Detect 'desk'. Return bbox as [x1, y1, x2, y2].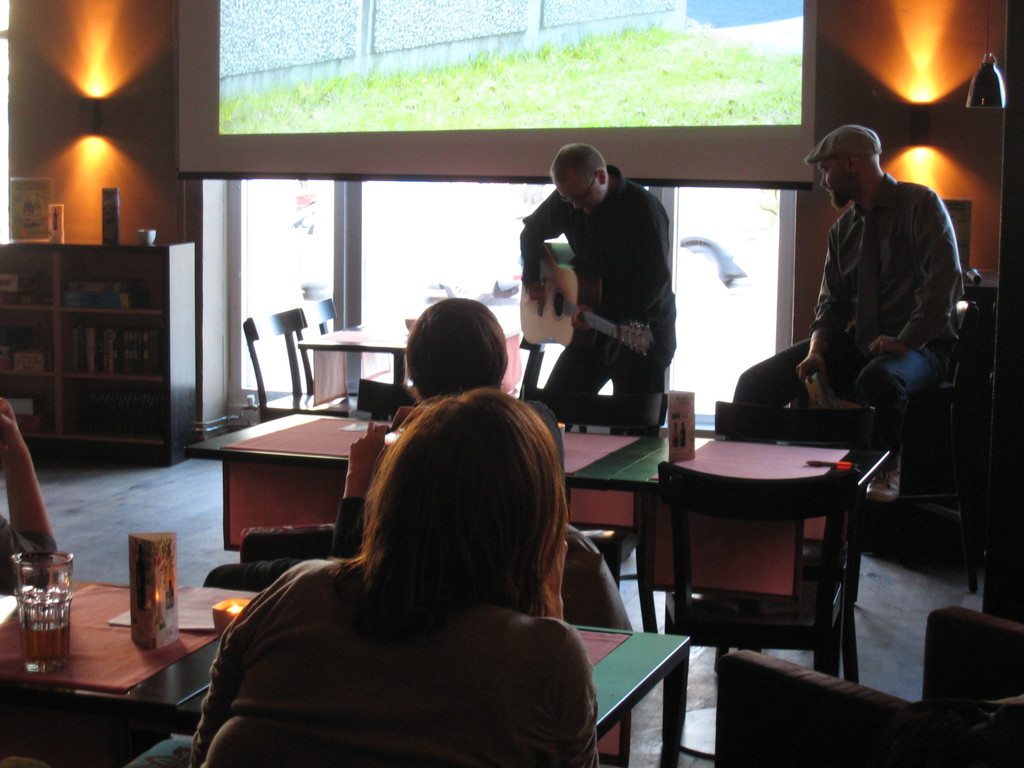
[13, 561, 239, 749].
